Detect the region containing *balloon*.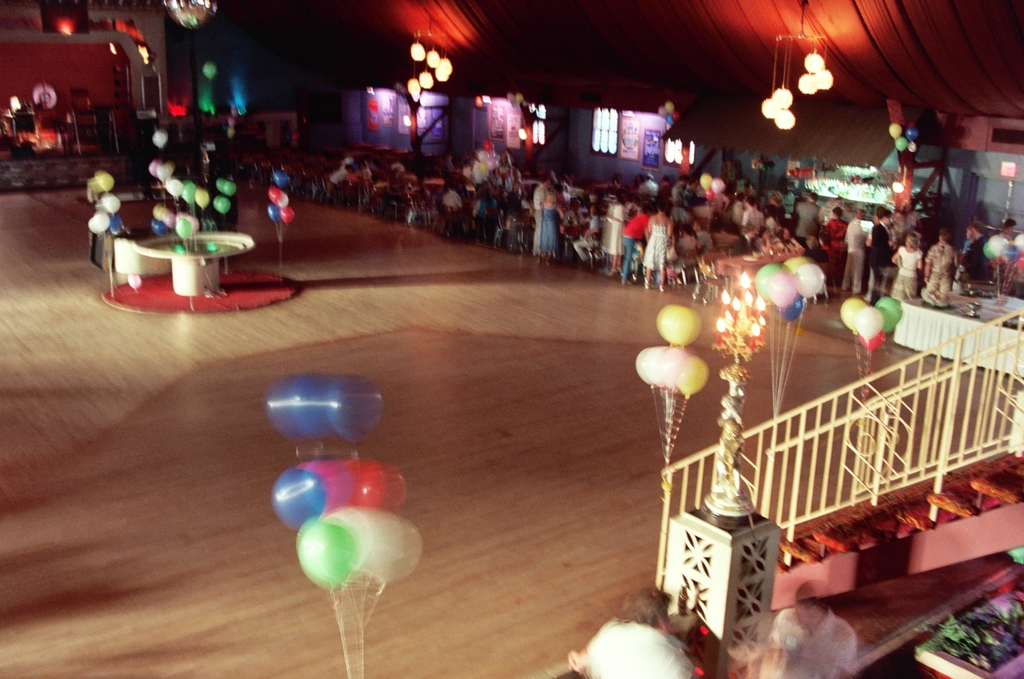
(left=99, top=191, right=120, bottom=213).
